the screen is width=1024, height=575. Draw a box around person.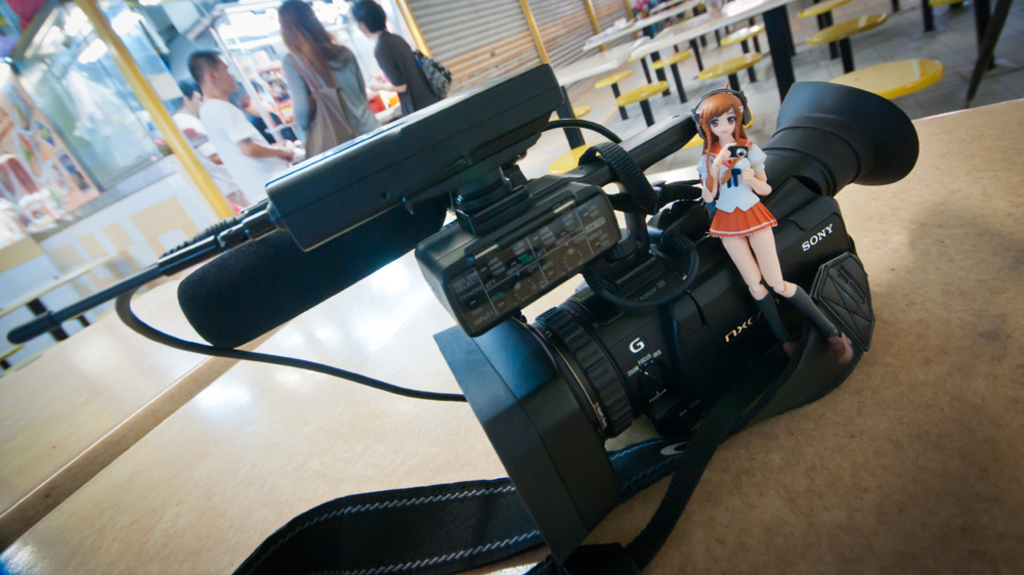
<box>171,78,255,210</box>.
